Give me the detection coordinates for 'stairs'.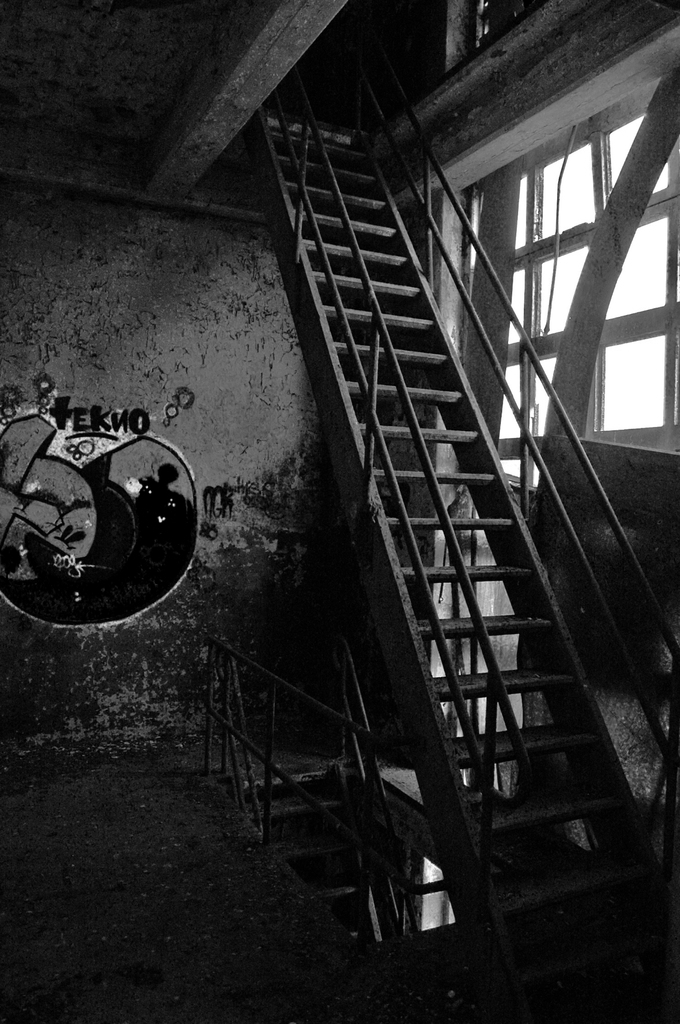
left=216, top=755, right=374, bottom=942.
